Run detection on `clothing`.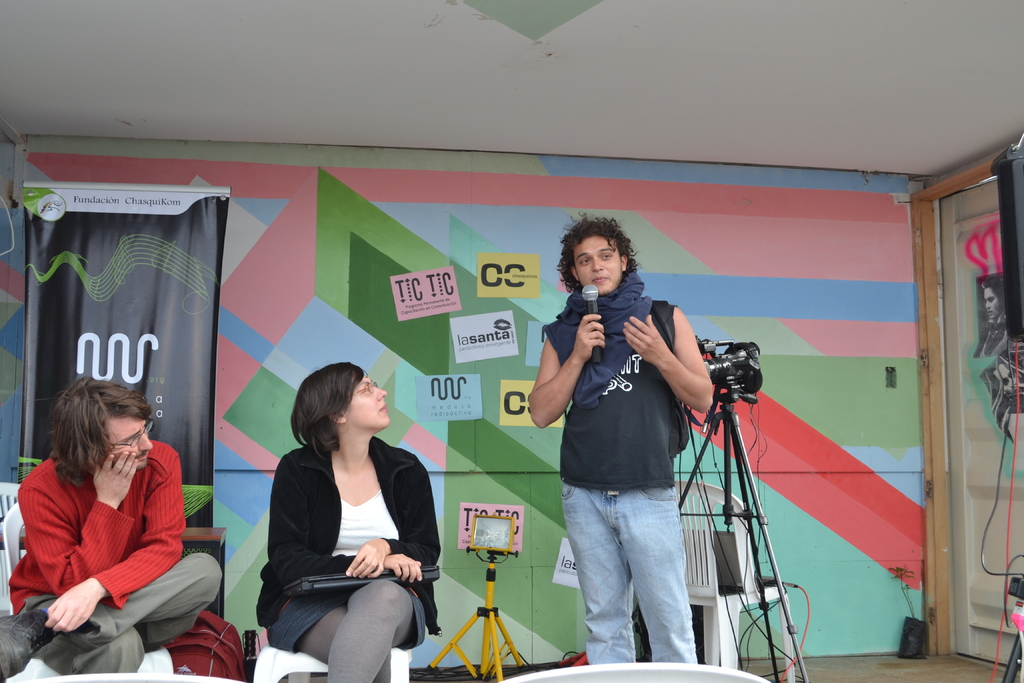
Result: bbox=(545, 285, 703, 658).
